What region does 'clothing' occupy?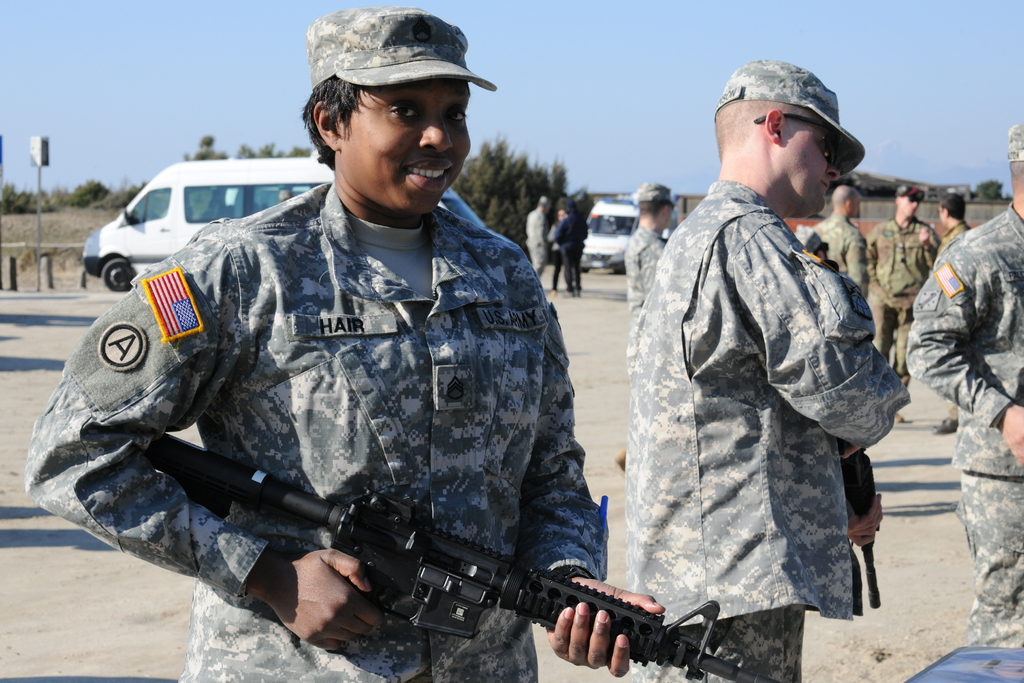
(x1=809, y1=210, x2=868, y2=298).
